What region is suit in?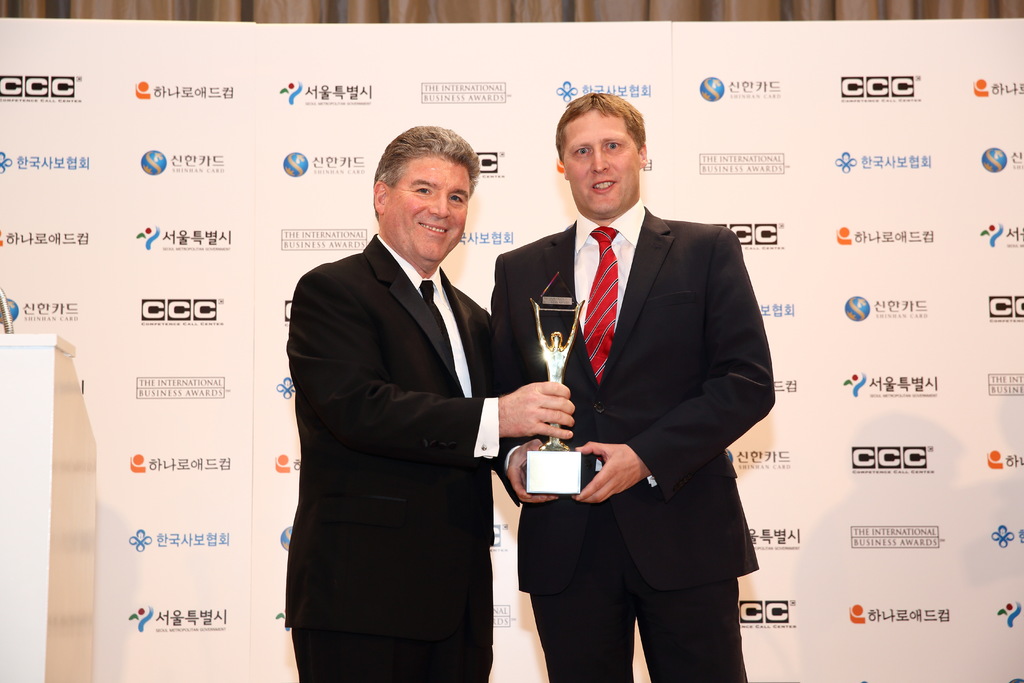
{"left": 489, "top": 201, "right": 778, "bottom": 682}.
